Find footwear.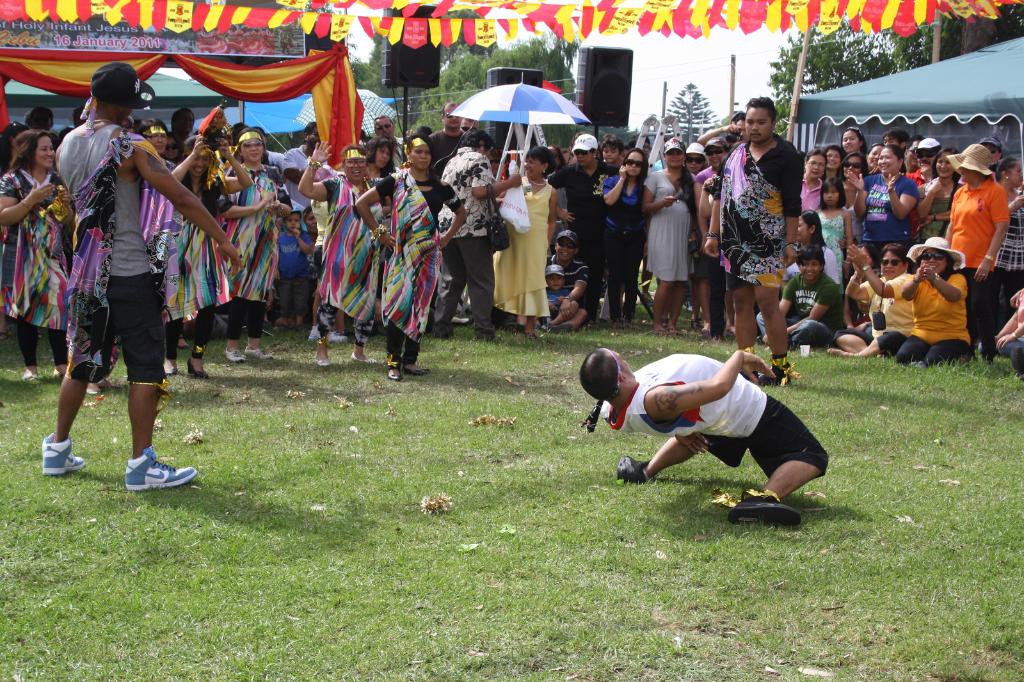
rect(619, 459, 650, 482).
